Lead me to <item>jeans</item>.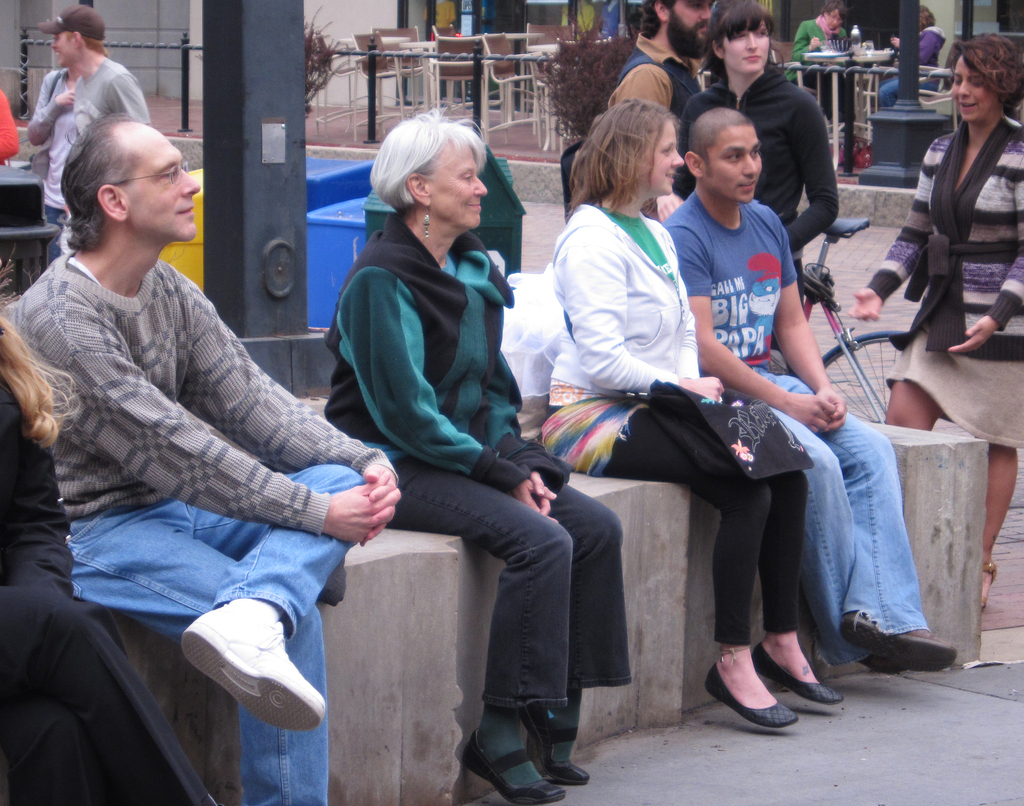
Lead to 68, 461, 364, 805.
